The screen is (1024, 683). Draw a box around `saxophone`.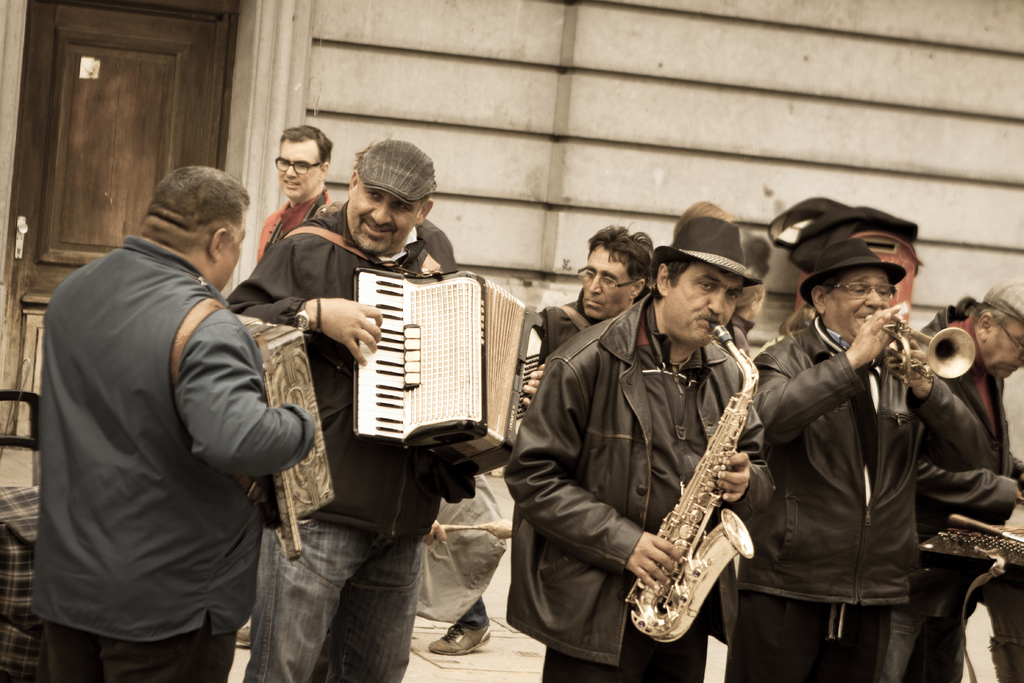
<bbox>630, 316, 792, 646</bbox>.
